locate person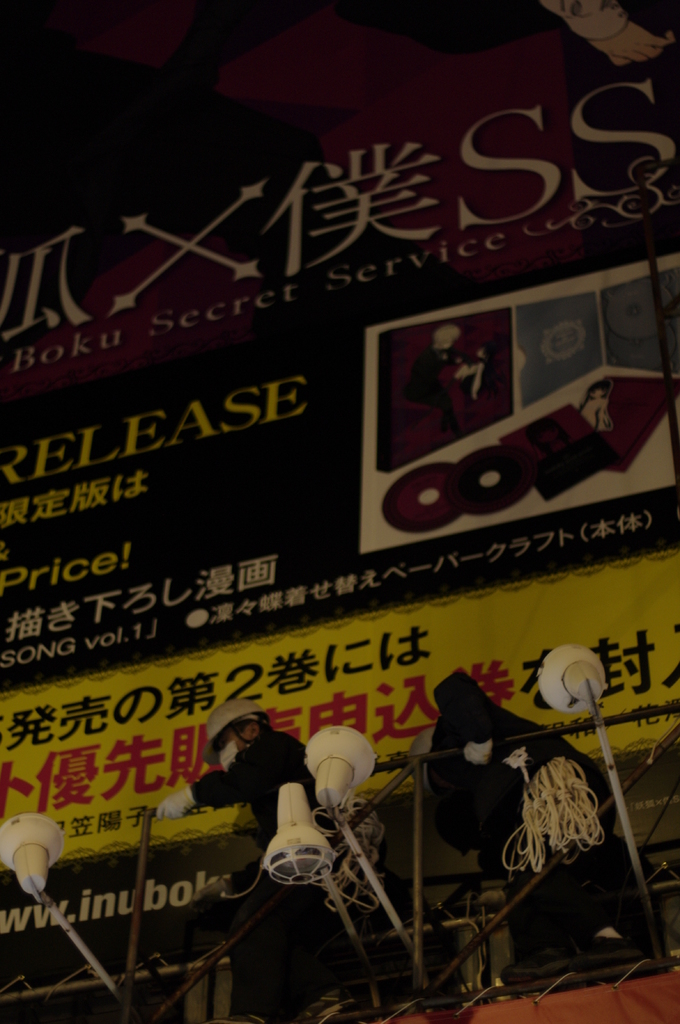
bbox(156, 693, 311, 1023)
